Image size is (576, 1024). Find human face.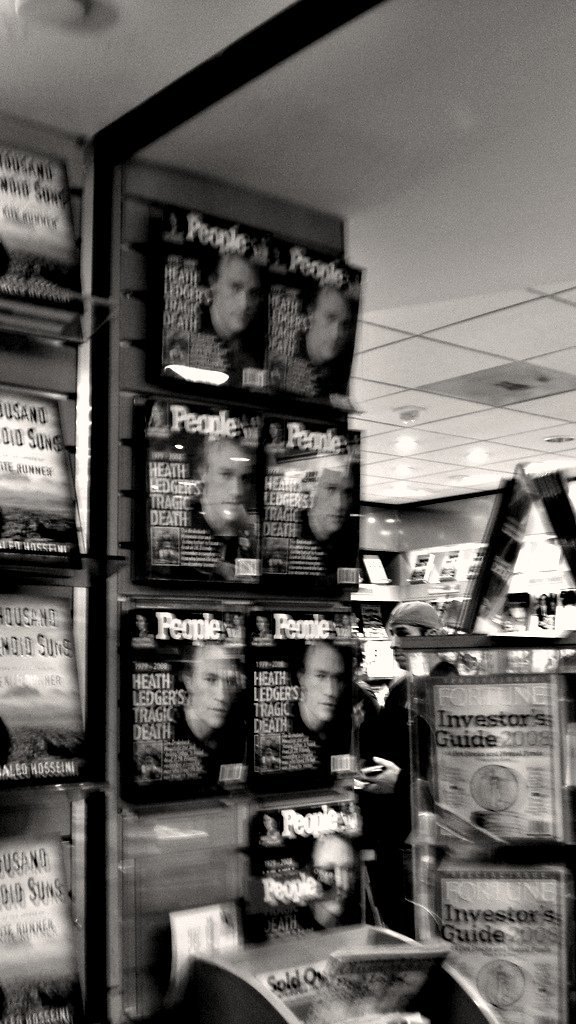
pyautogui.locateOnScreen(304, 641, 345, 720).
